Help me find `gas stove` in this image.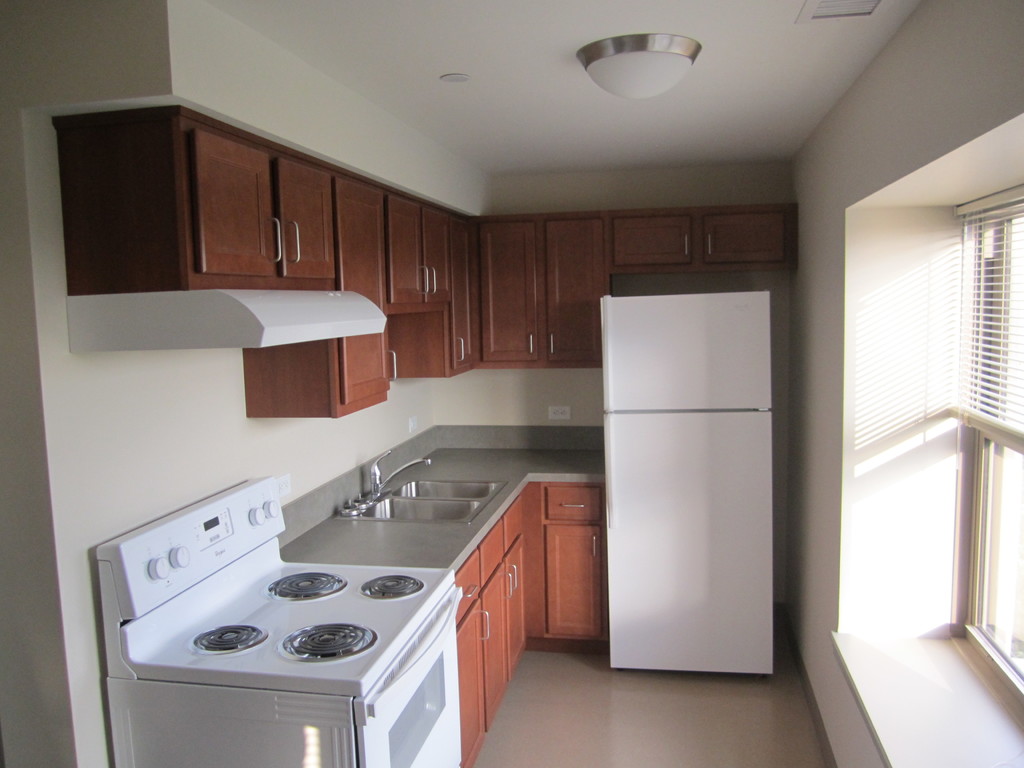
Found it: [133, 554, 454, 696].
